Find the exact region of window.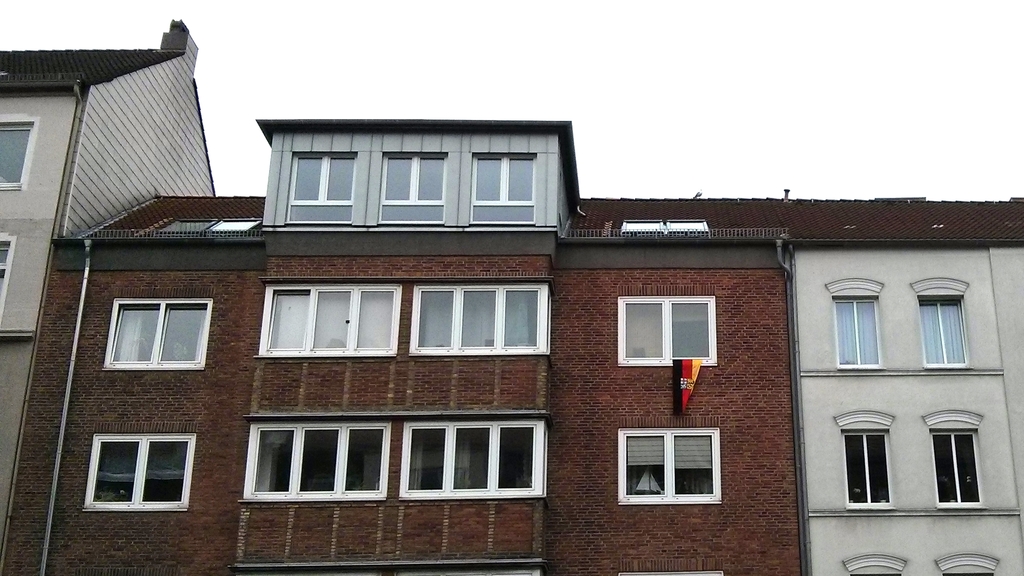
Exact region: 618:214:712:239.
